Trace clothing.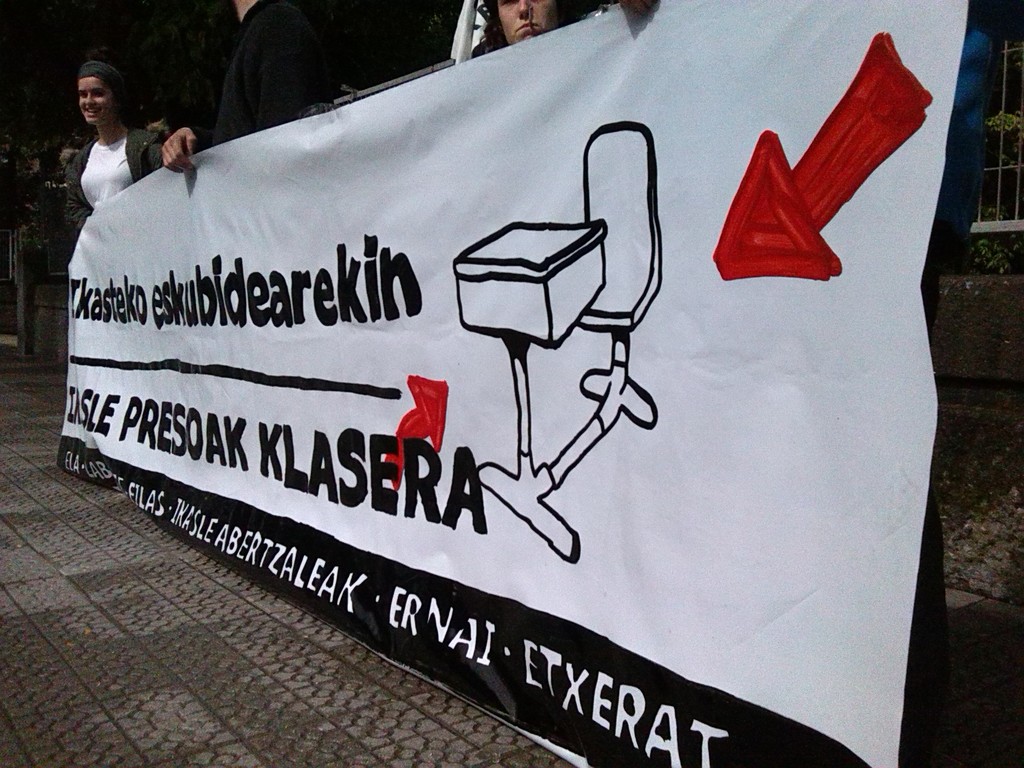
Traced to crop(56, 121, 161, 232).
